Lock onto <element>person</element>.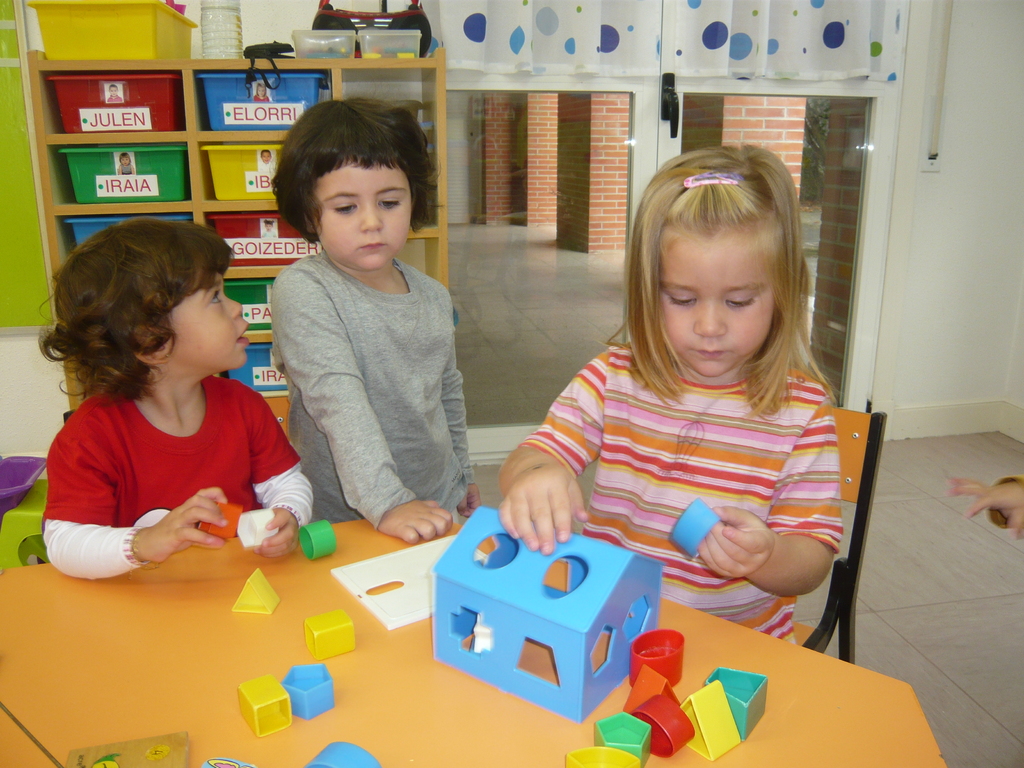
Locked: 258, 220, 276, 236.
